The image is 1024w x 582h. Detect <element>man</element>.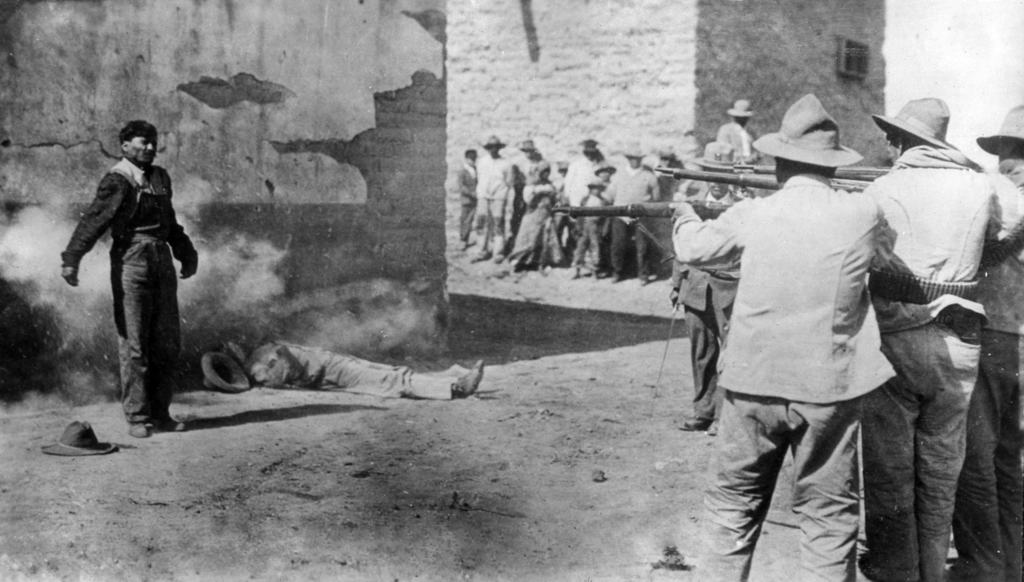
Detection: [x1=858, y1=95, x2=1023, y2=581].
